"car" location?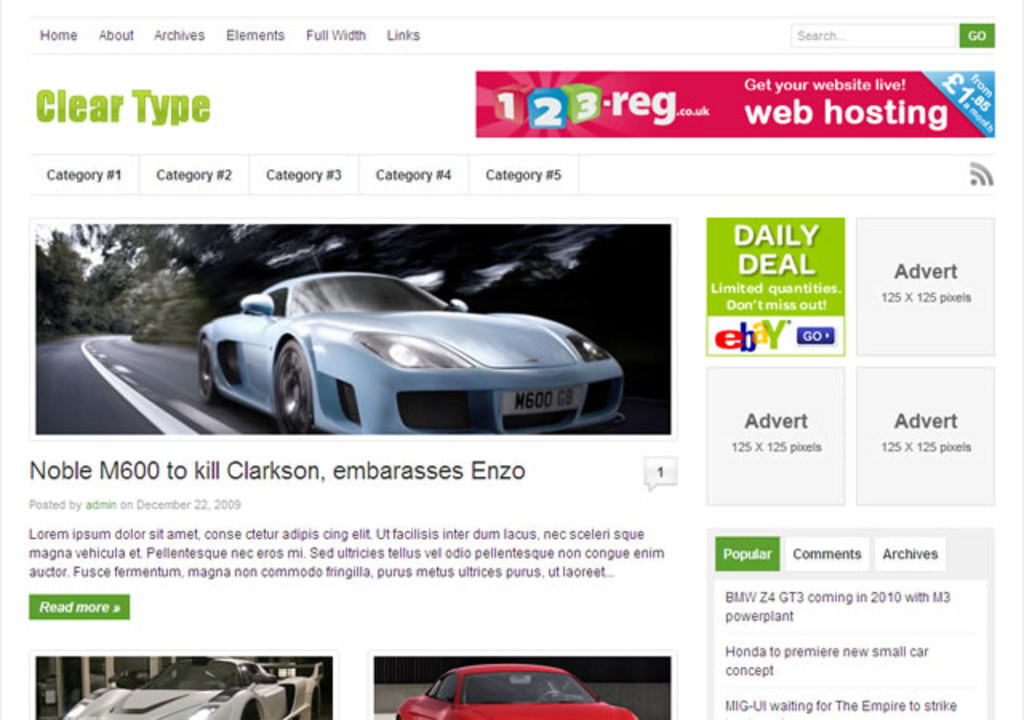
box=[395, 664, 640, 718]
